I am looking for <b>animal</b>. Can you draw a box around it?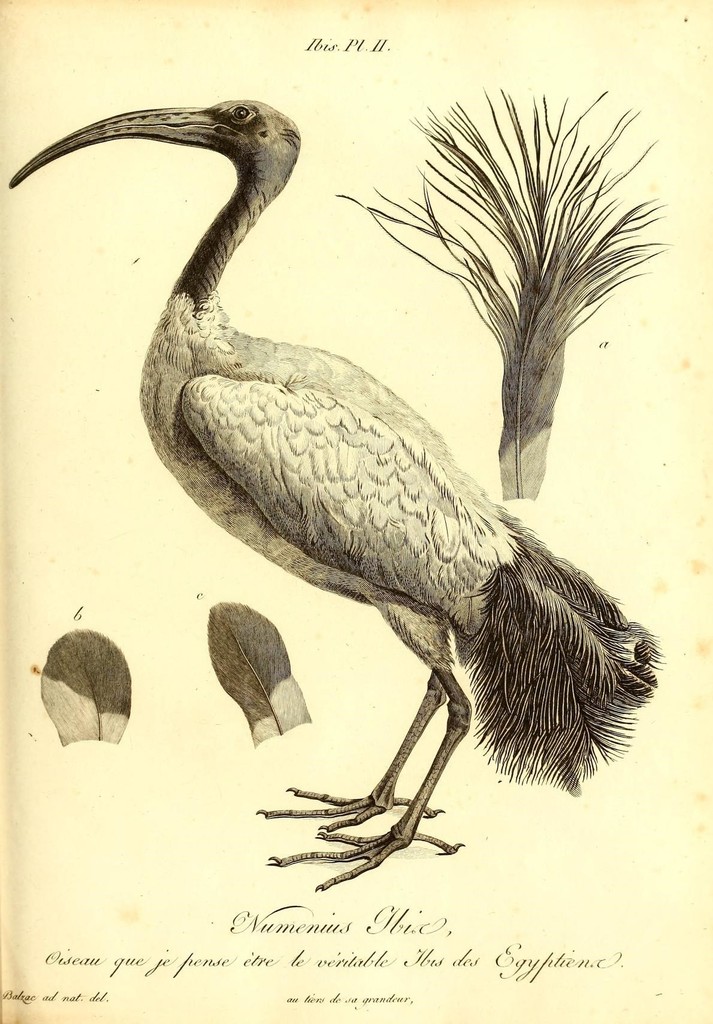
Sure, the bounding box is rect(3, 99, 662, 896).
